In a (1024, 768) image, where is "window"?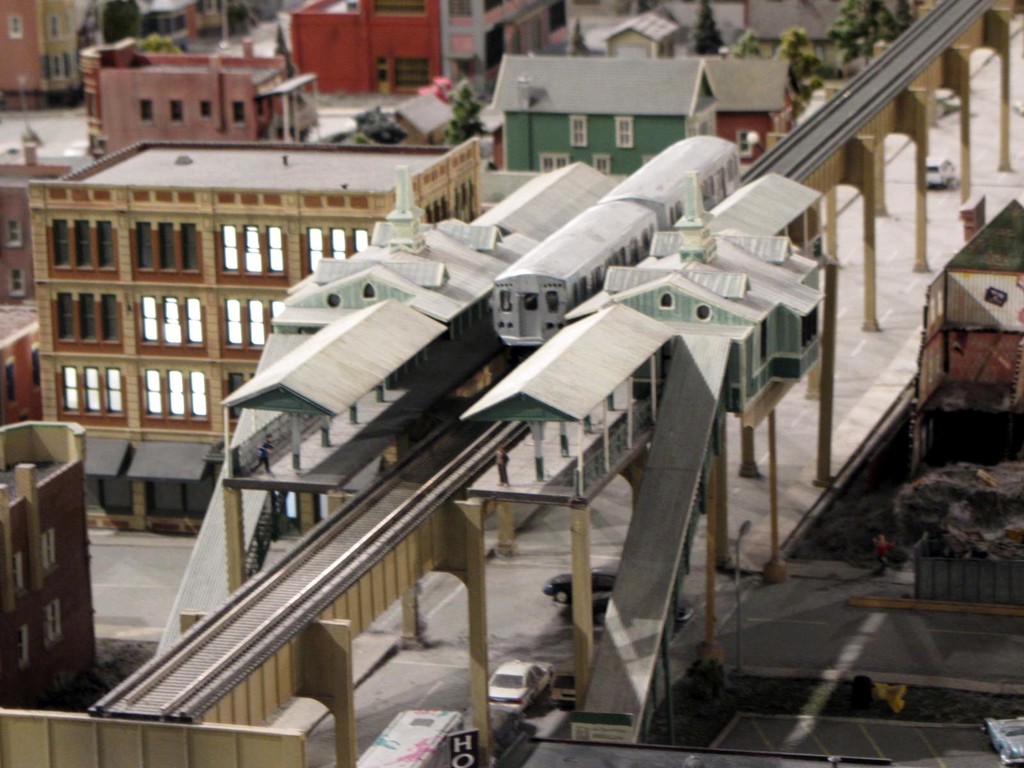
4:356:20:403.
